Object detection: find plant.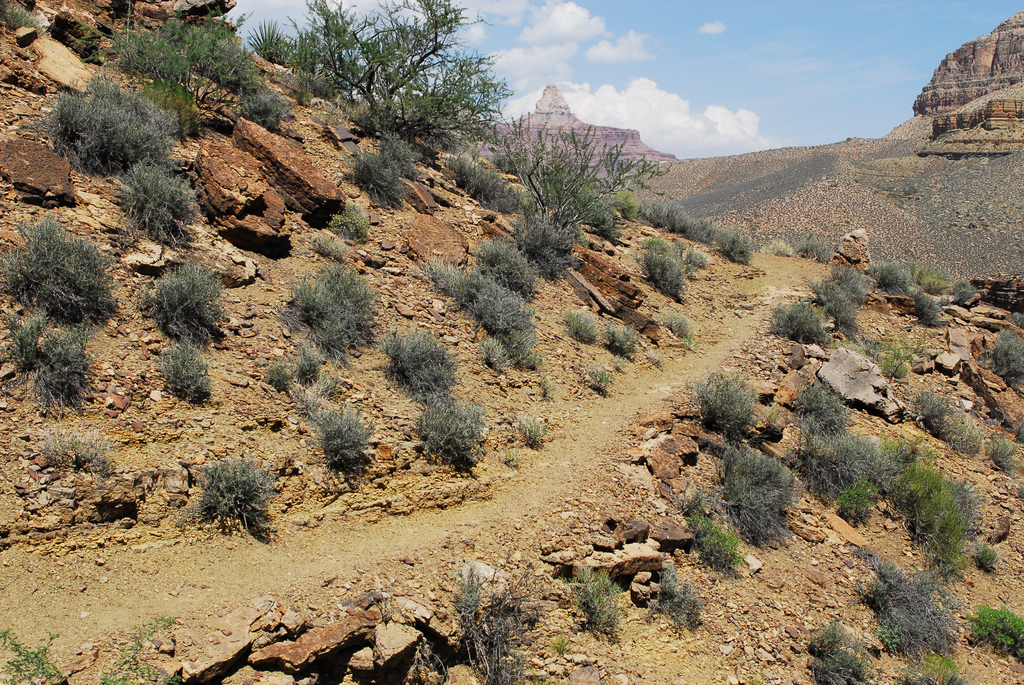
[x1=557, y1=634, x2=572, y2=654].
